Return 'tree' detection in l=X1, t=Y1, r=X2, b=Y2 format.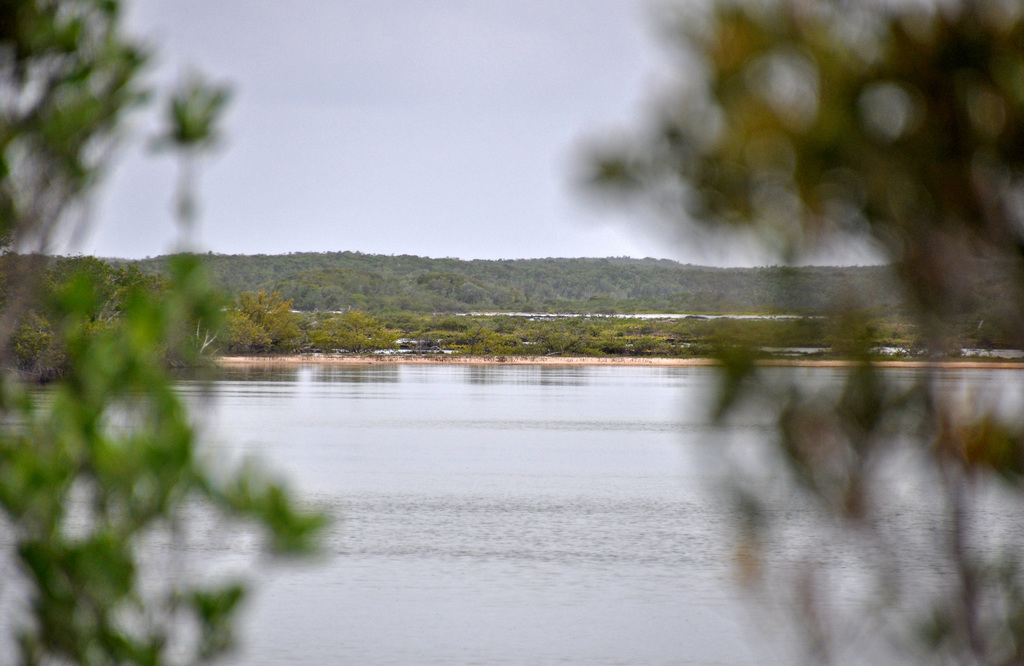
l=192, t=291, r=238, b=361.
